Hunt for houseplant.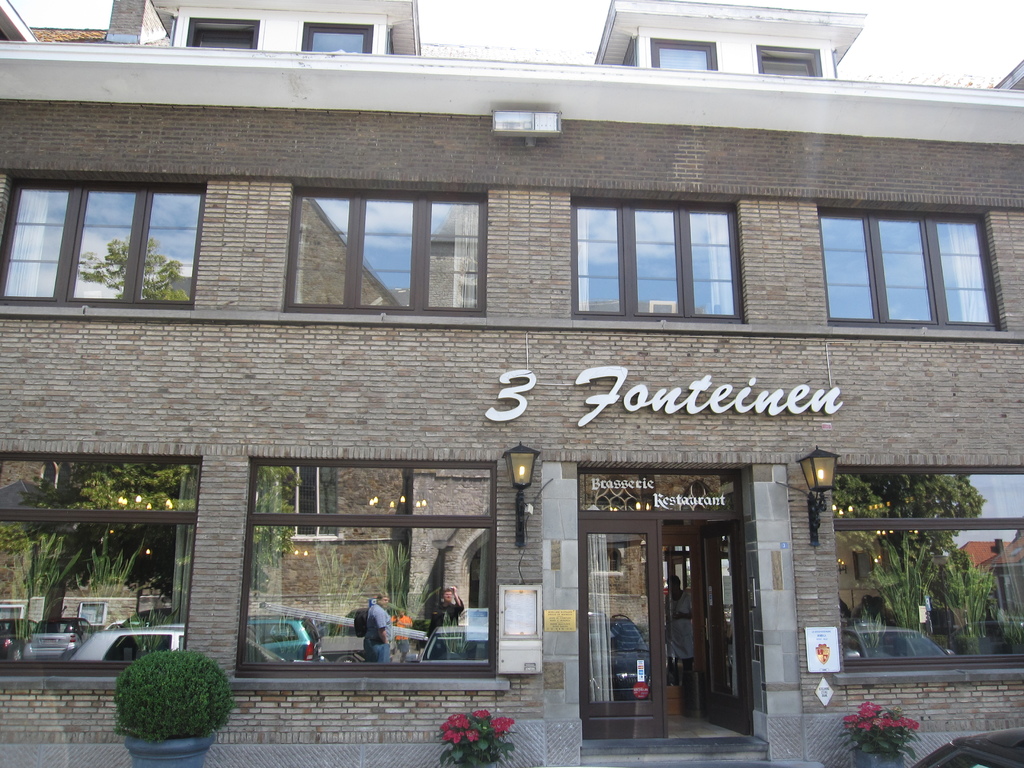
Hunted down at region(111, 643, 236, 767).
